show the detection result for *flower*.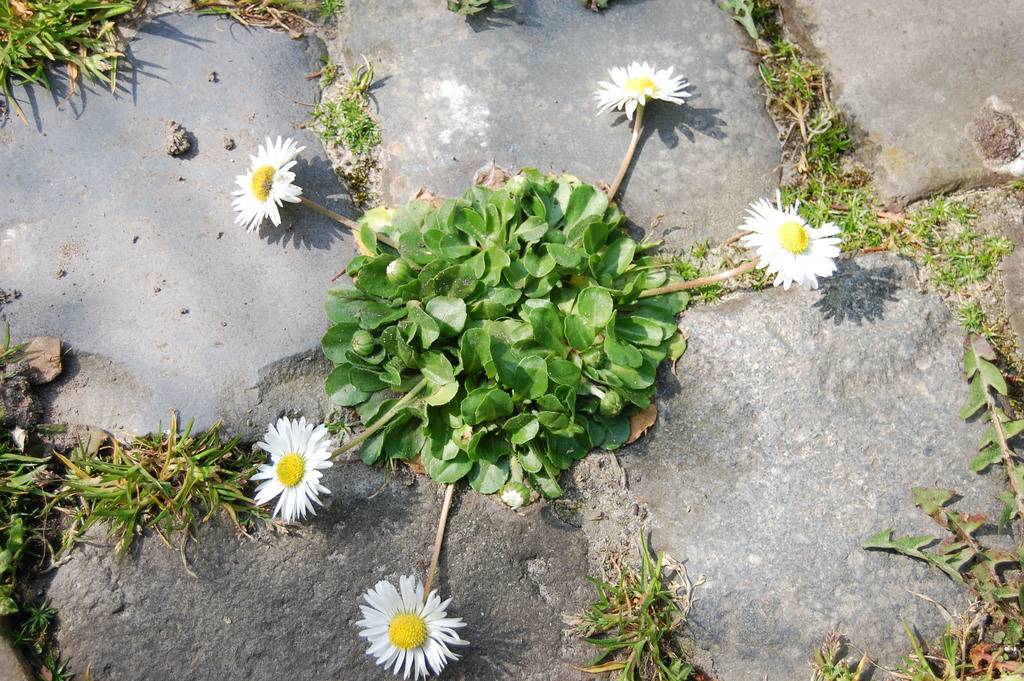
[left=255, top=419, right=335, bottom=525].
